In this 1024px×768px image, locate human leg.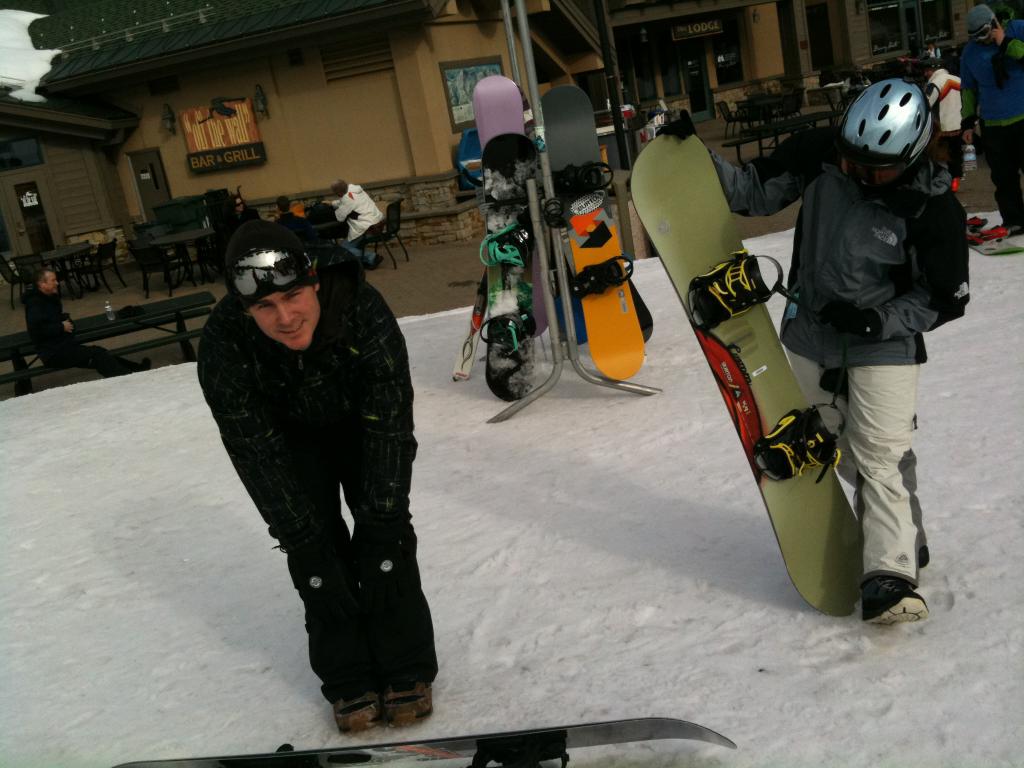
Bounding box: select_region(850, 351, 932, 637).
